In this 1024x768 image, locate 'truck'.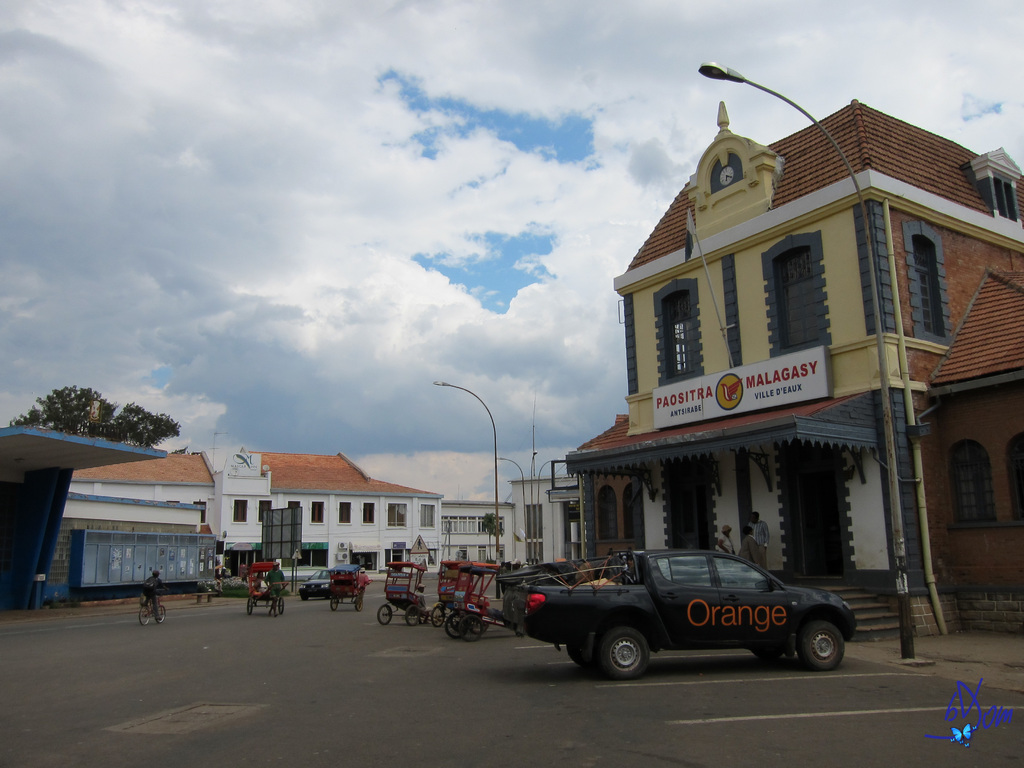
Bounding box: {"left": 511, "top": 554, "right": 854, "bottom": 685}.
